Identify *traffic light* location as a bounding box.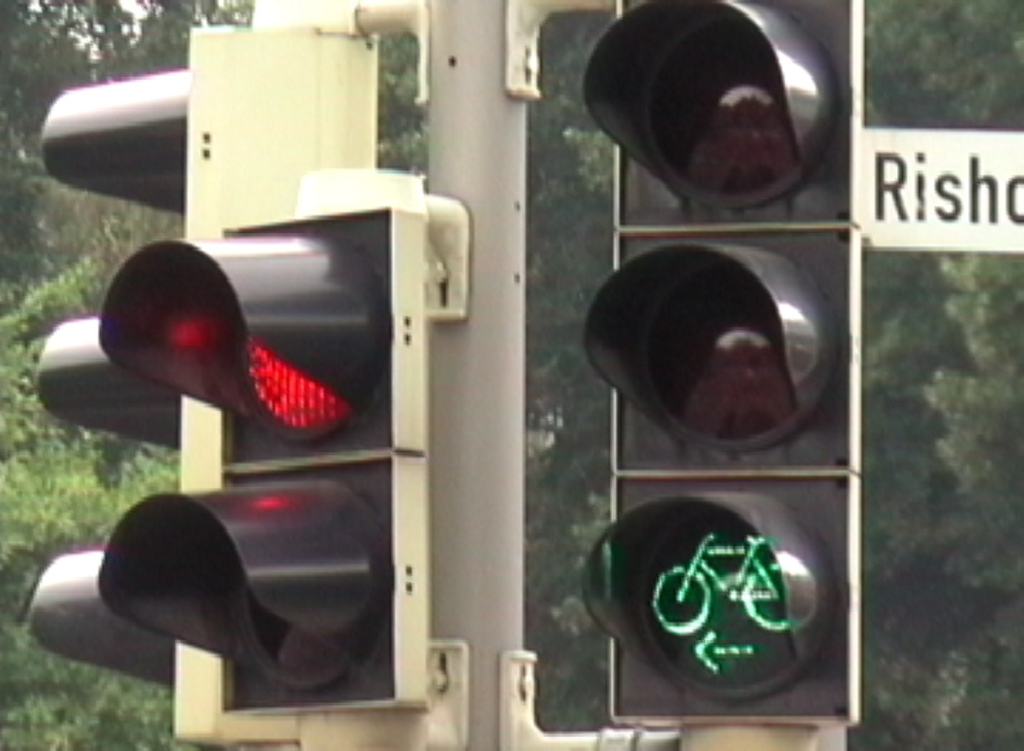
Rect(97, 206, 428, 707).
